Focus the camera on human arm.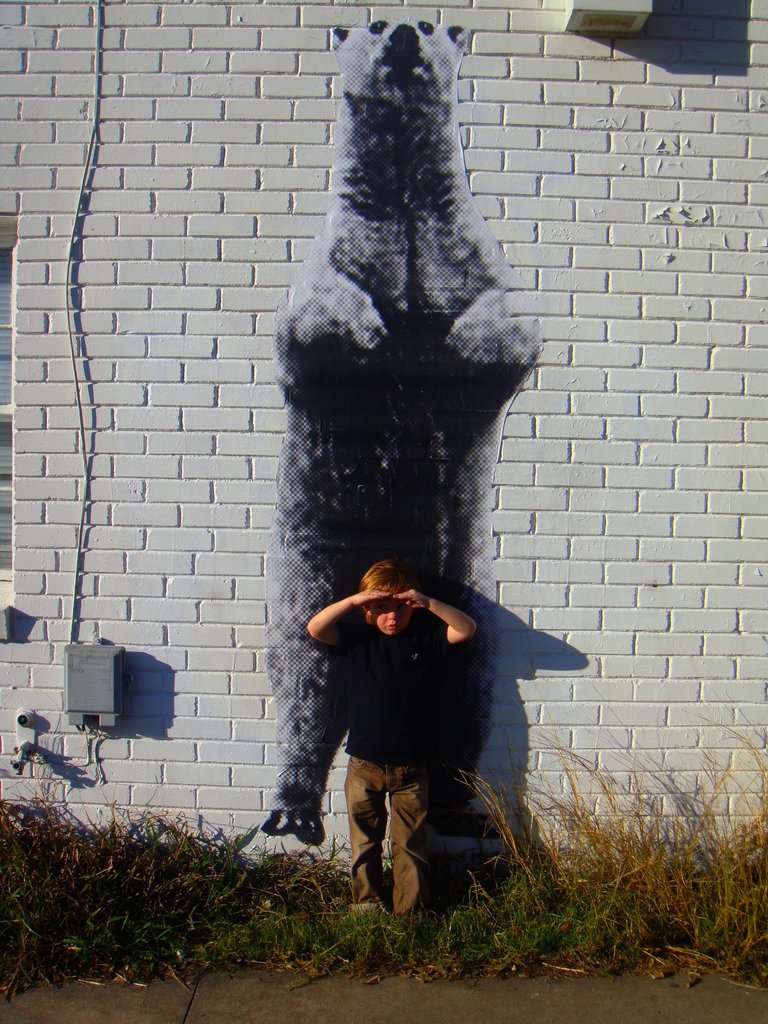
Focus region: (291,586,383,655).
